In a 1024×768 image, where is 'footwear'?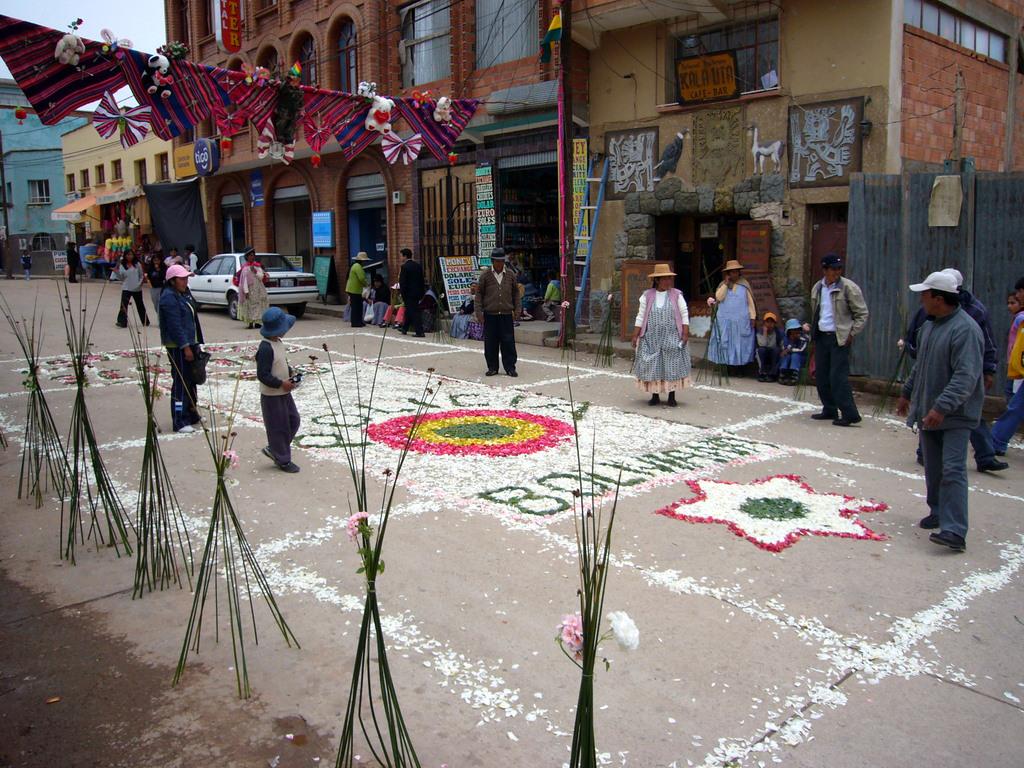
bbox(398, 320, 406, 332).
